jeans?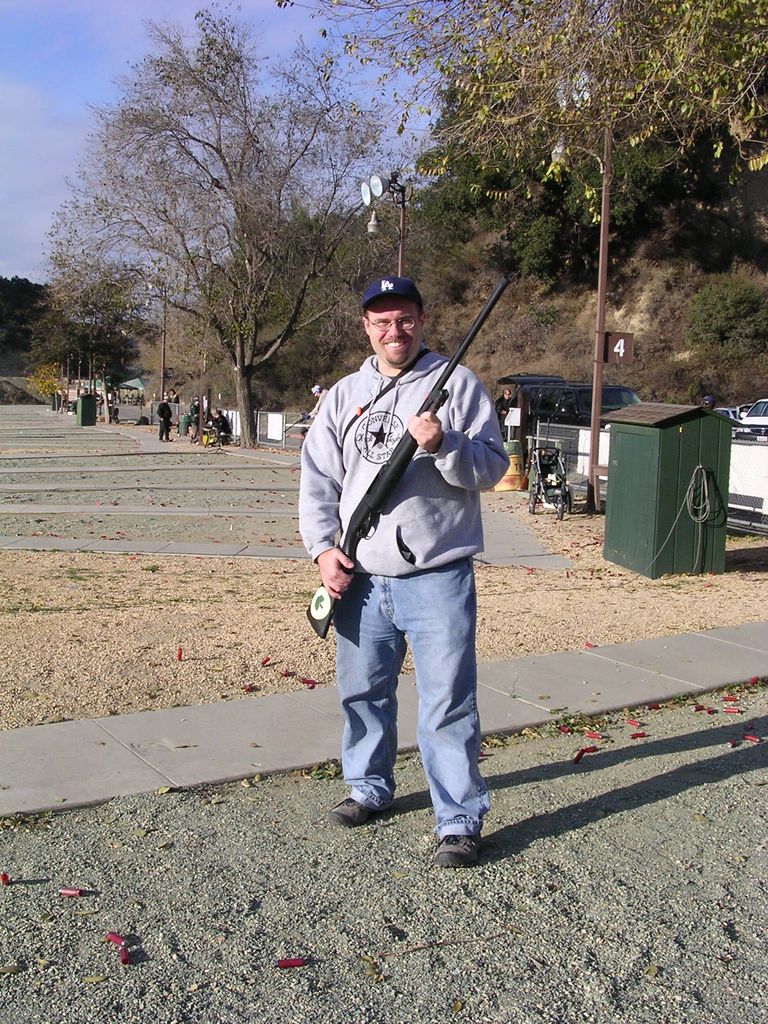
{"left": 326, "top": 550, "right": 492, "bottom": 840}
